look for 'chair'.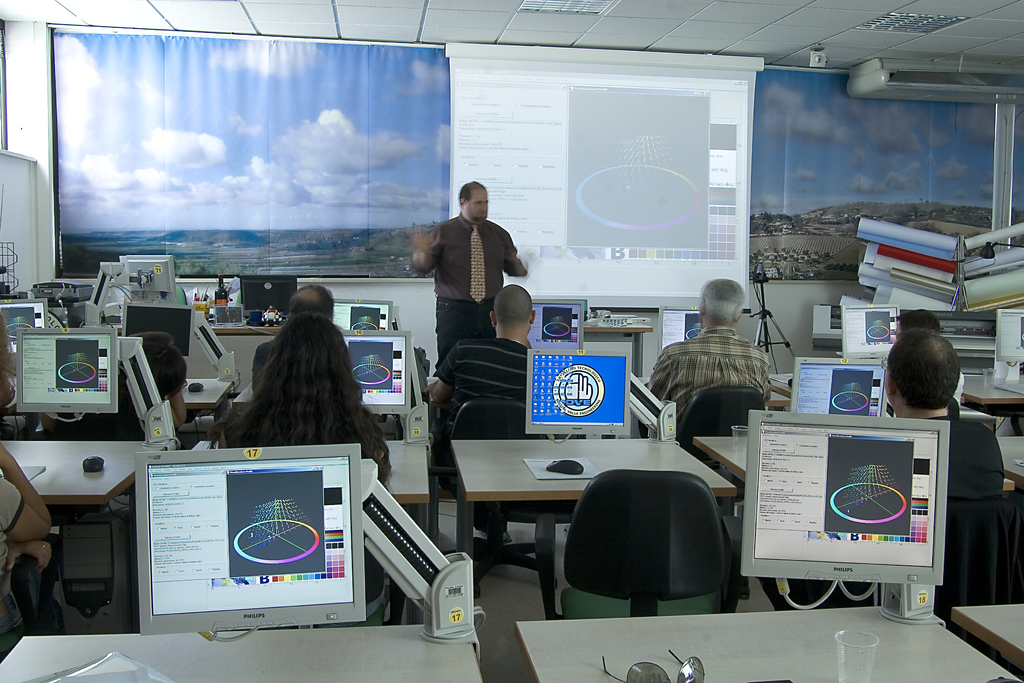
Found: detection(643, 383, 771, 596).
